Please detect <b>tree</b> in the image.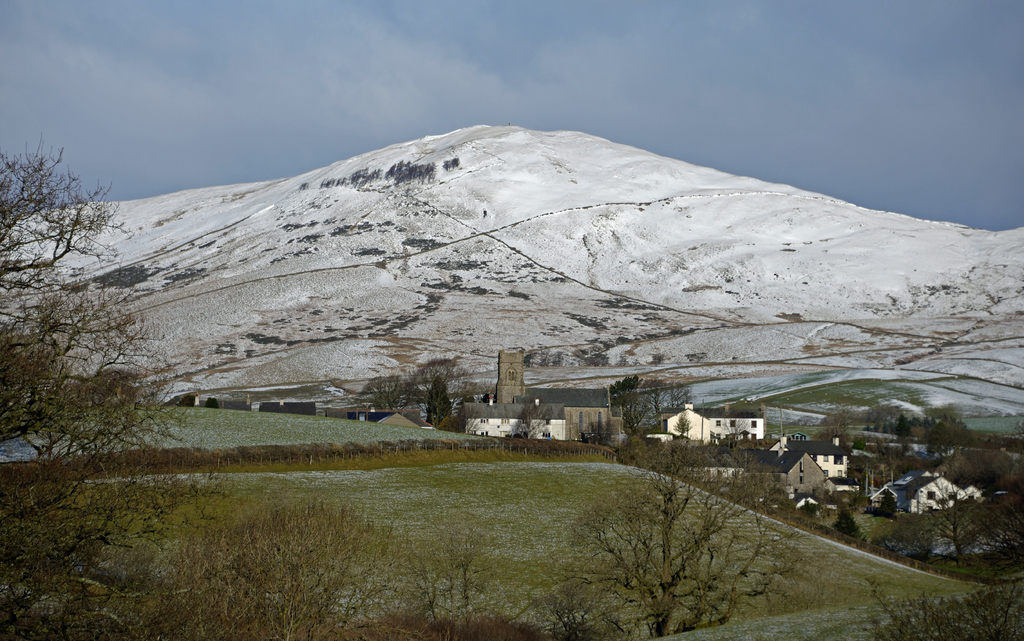
BBox(409, 355, 467, 402).
